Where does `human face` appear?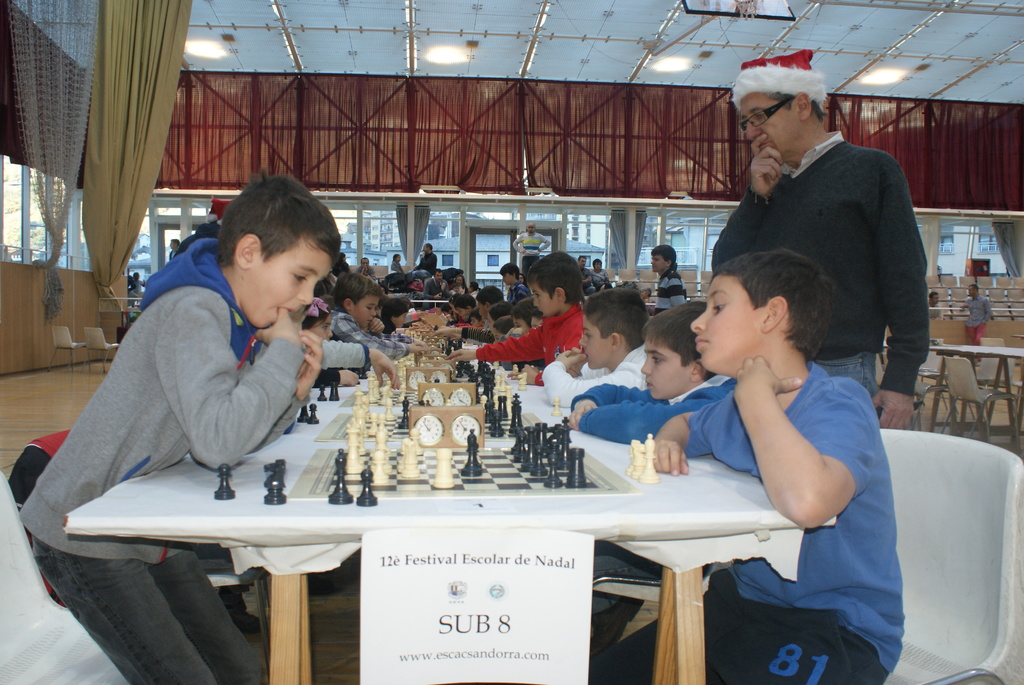
Appears at region(639, 338, 693, 400).
